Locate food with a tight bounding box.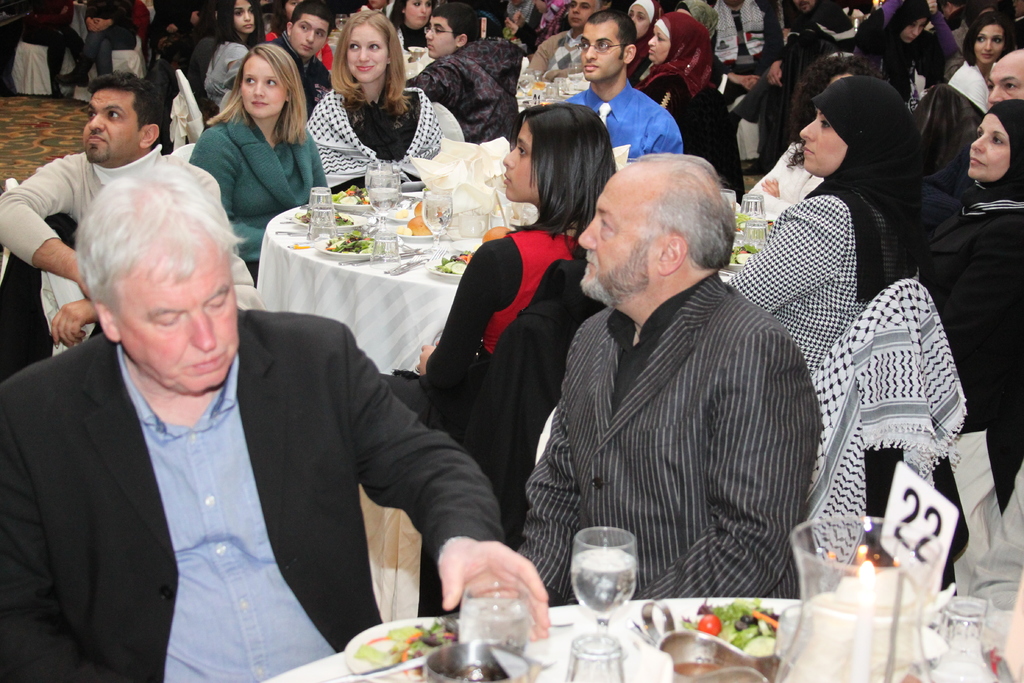
rect(335, 185, 362, 199).
